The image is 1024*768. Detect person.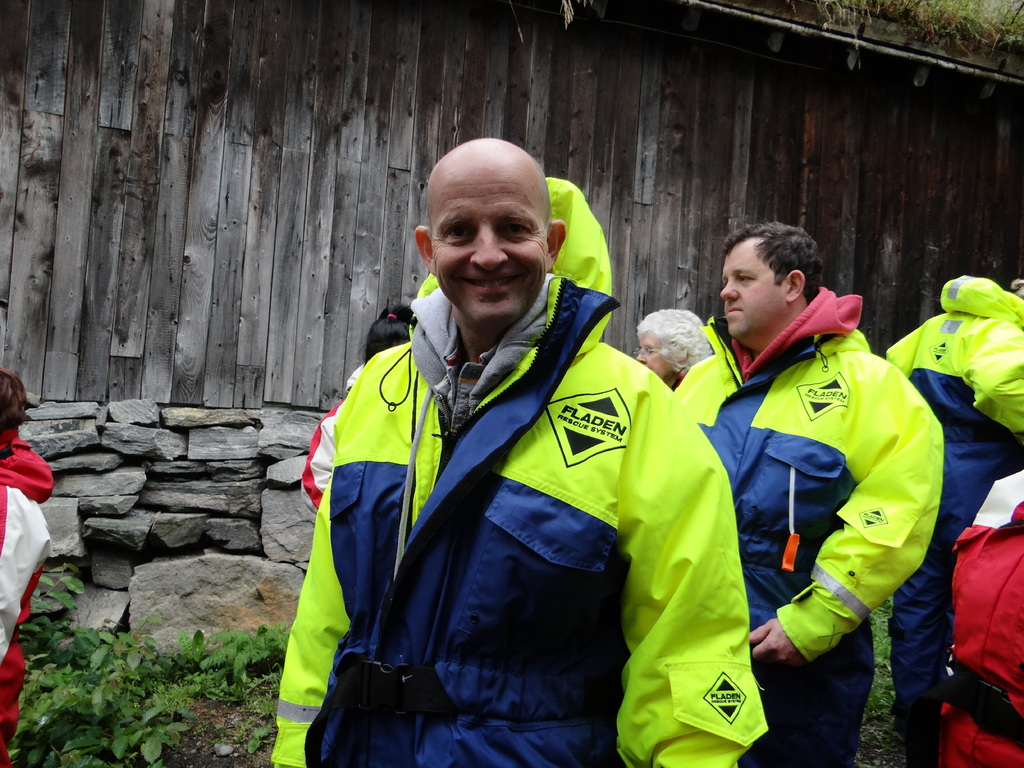
Detection: region(0, 365, 52, 767).
